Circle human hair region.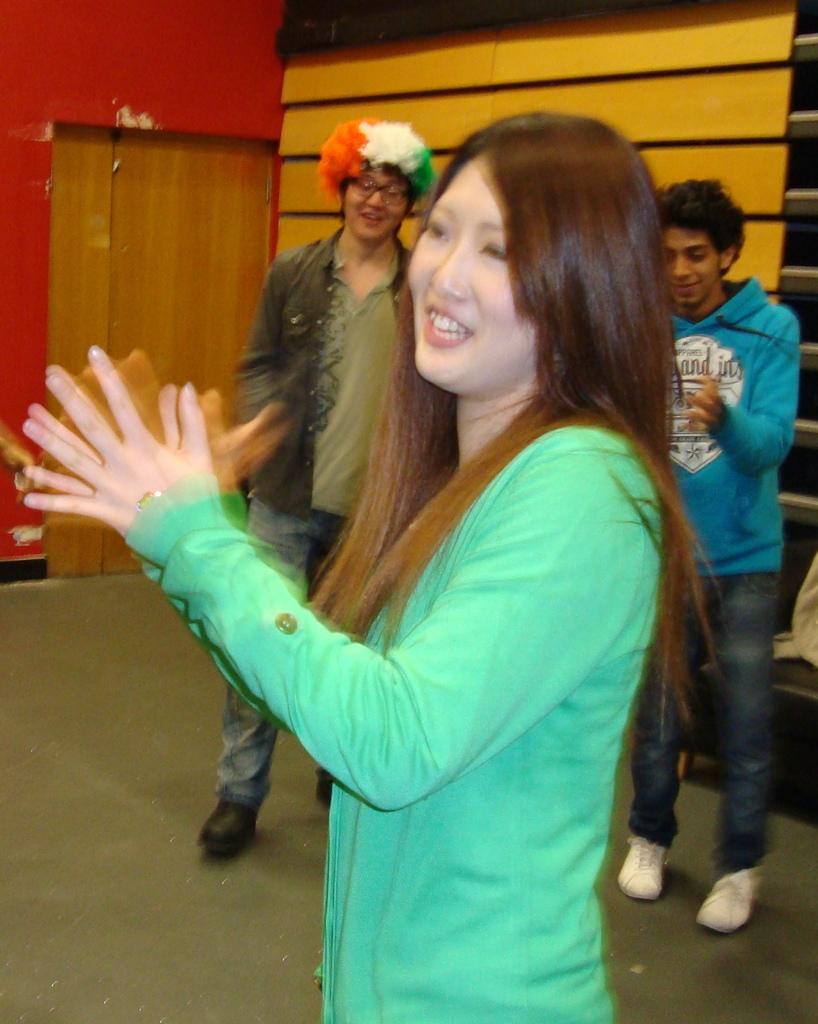
Region: crop(341, 161, 416, 213).
